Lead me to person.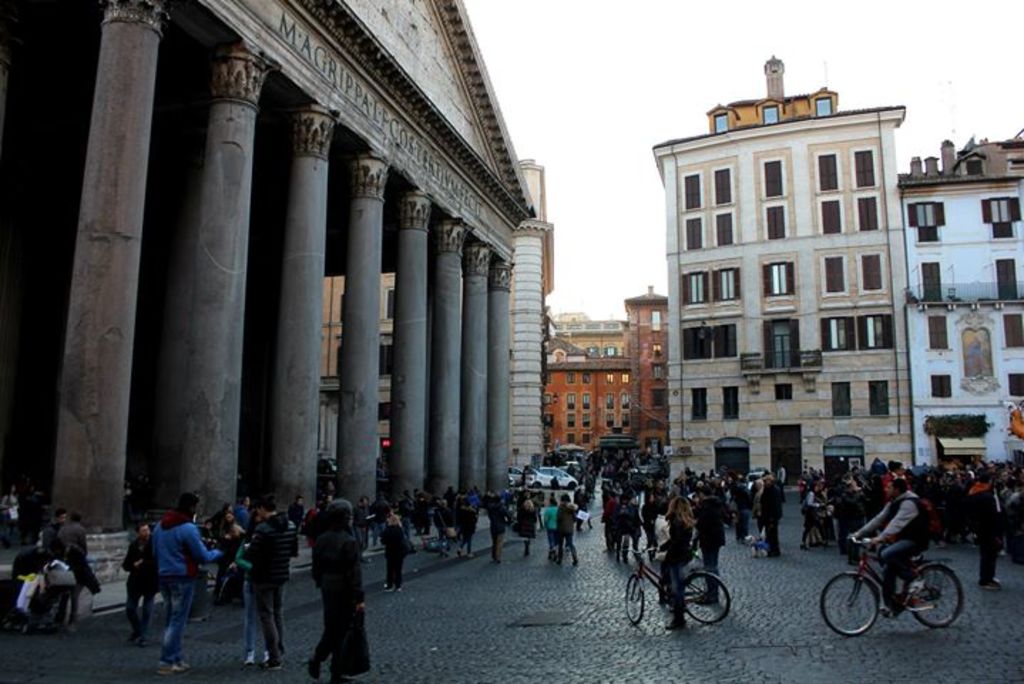
Lead to bbox=(3, 571, 46, 630).
